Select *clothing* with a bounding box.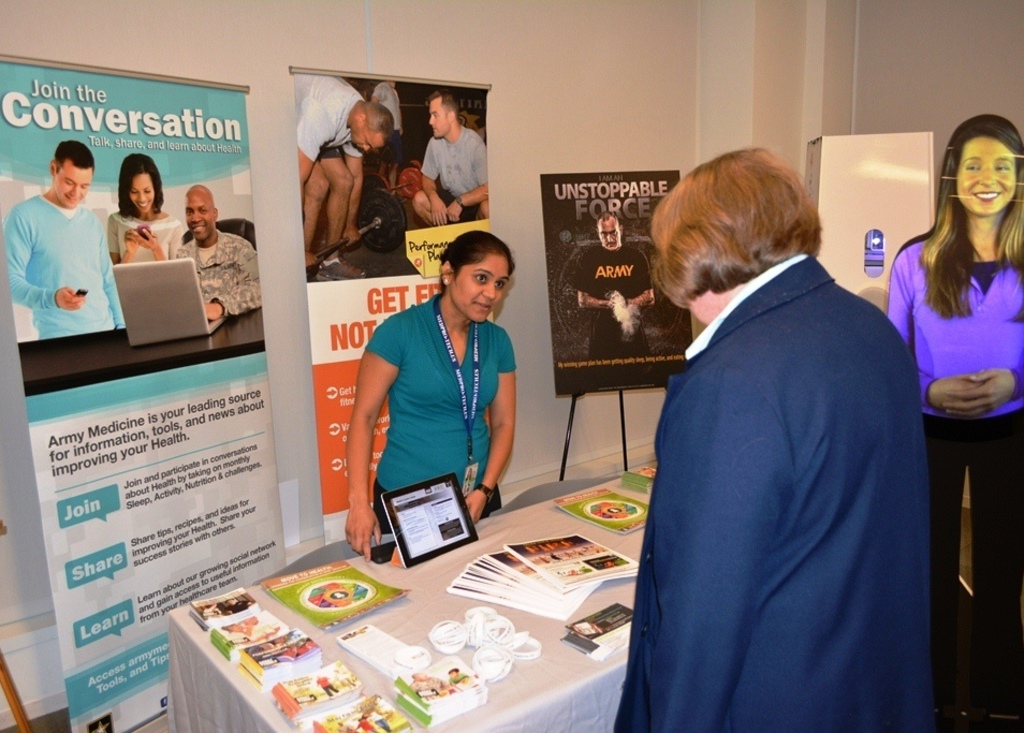
bbox(881, 253, 1023, 714).
